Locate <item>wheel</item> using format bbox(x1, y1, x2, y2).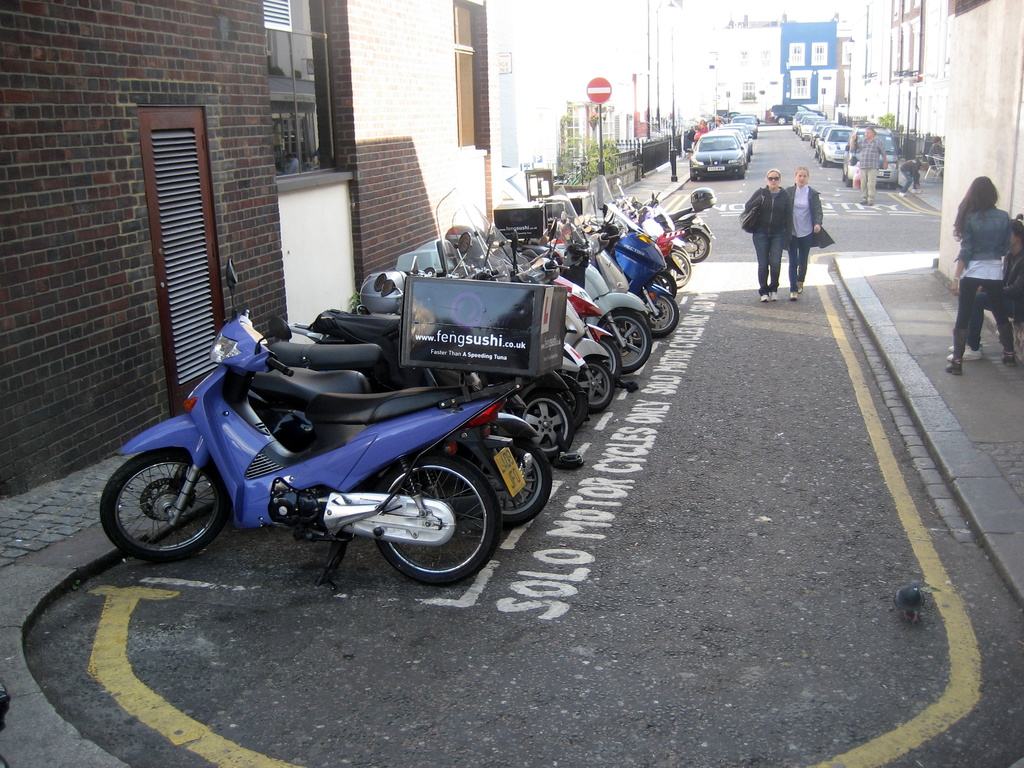
bbox(682, 230, 710, 261).
